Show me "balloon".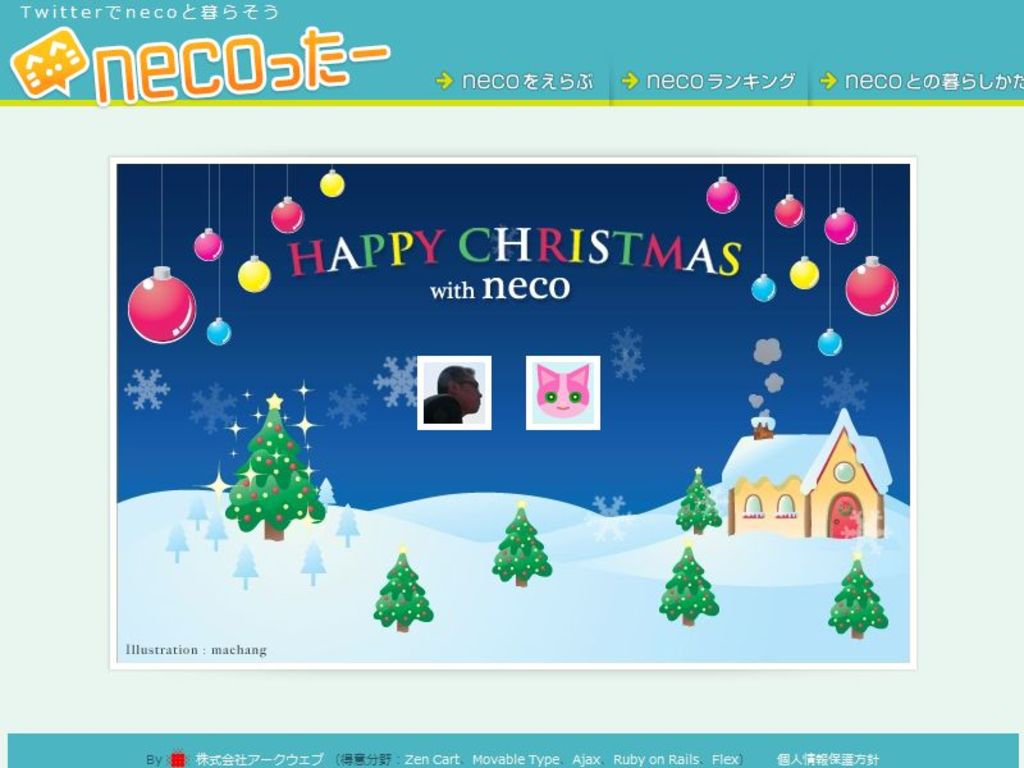
"balloon" is here: bbox=[845, 255, 900, 320].
